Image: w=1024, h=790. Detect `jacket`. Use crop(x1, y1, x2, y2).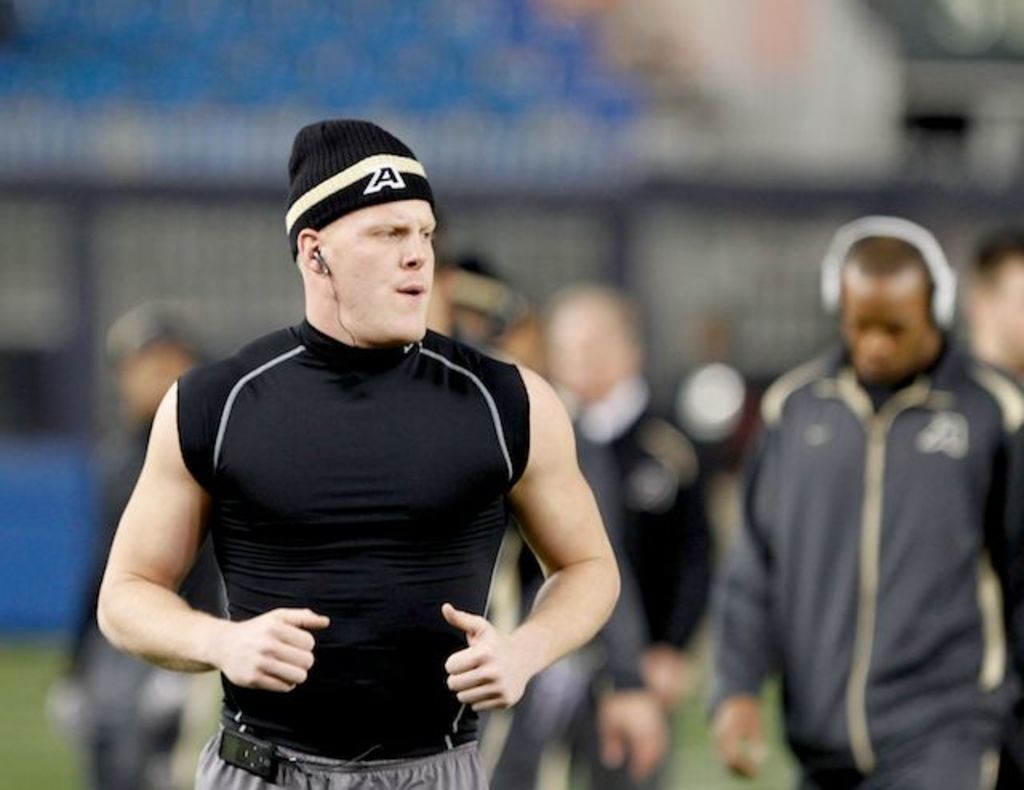
crop(702, 317, 1022, 772).
